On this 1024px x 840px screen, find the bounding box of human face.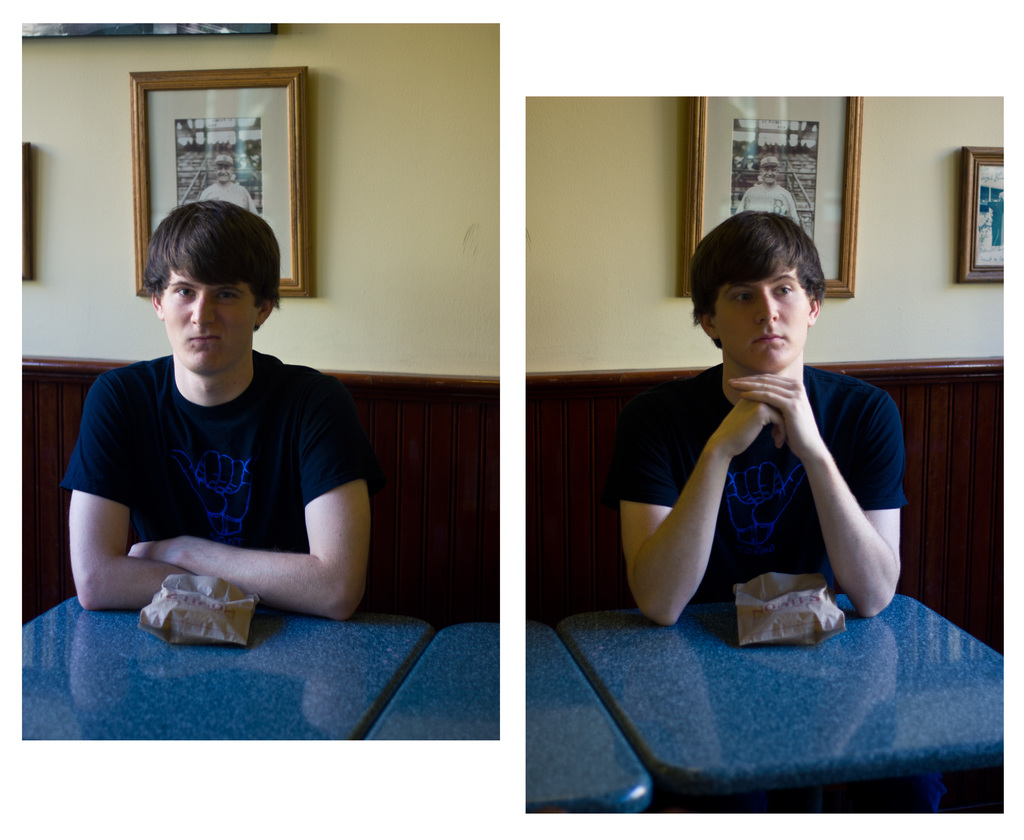
Bounding box: bbox=[214, 165, 233, 182].
